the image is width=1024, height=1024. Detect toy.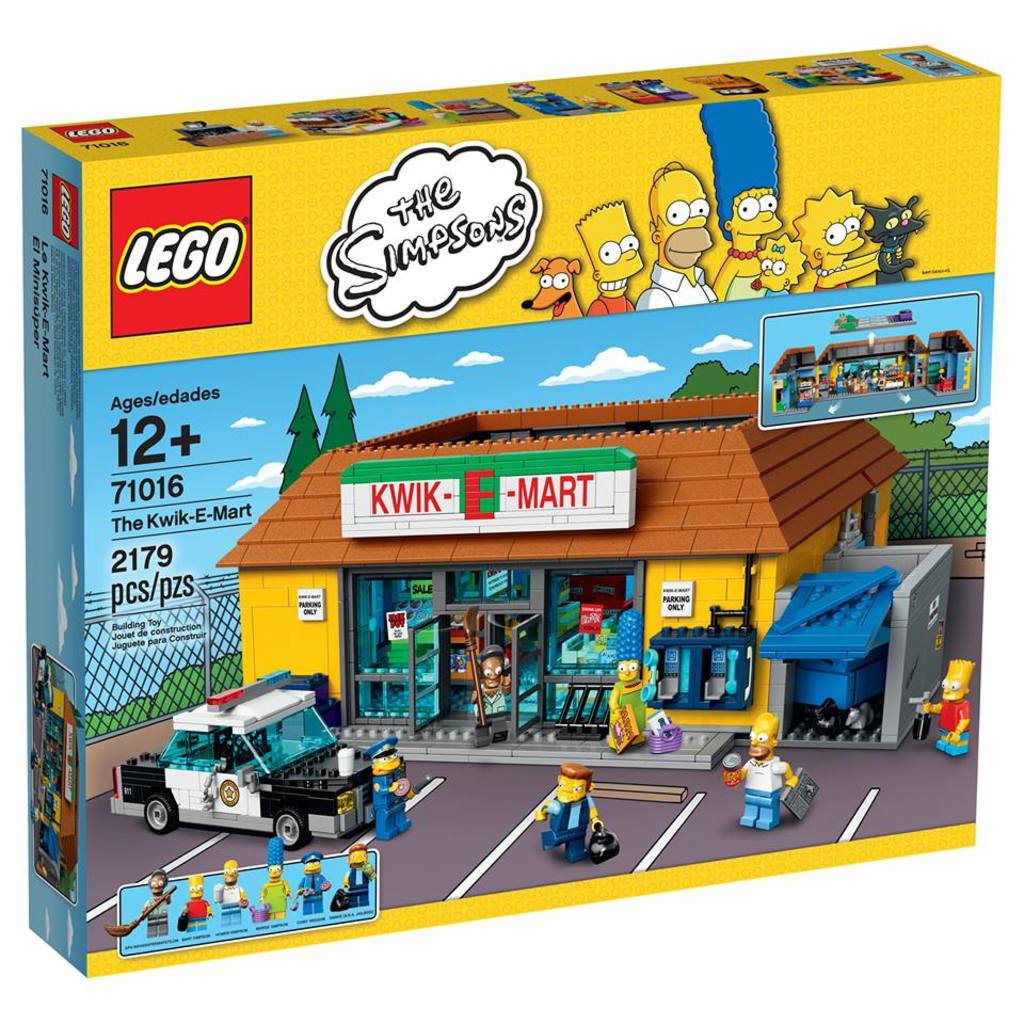
Detection: 214,862,257,926.
